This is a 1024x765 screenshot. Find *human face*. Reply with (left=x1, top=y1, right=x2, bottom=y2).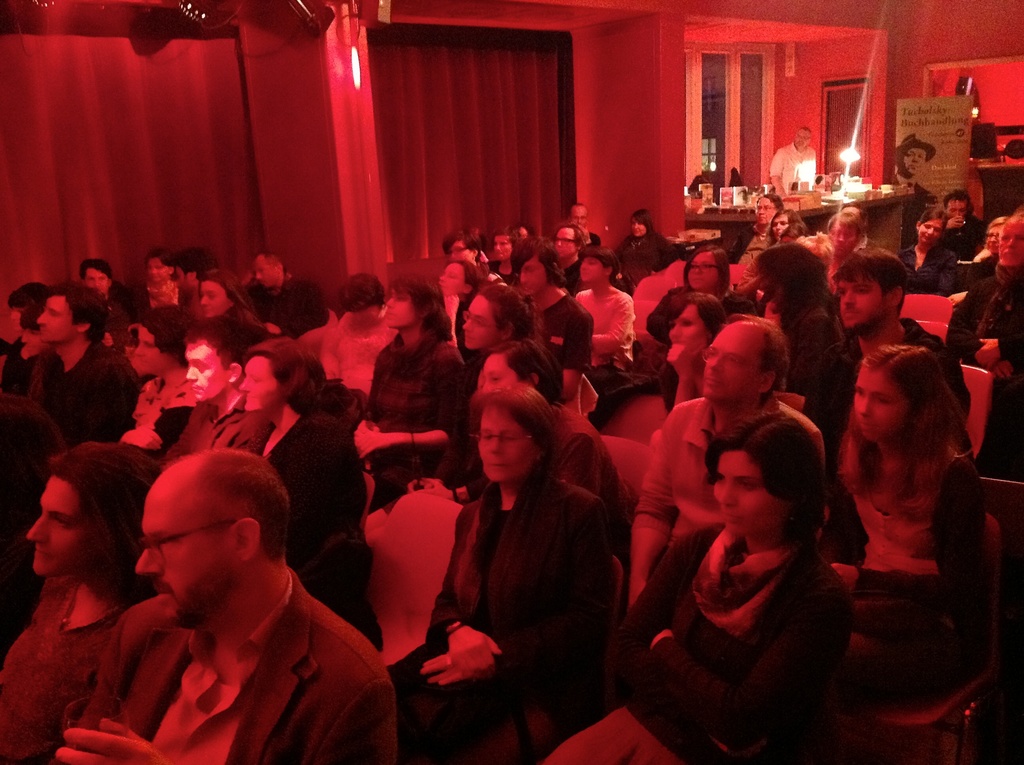
(left=347, top=299, right=378, bottom=339).
